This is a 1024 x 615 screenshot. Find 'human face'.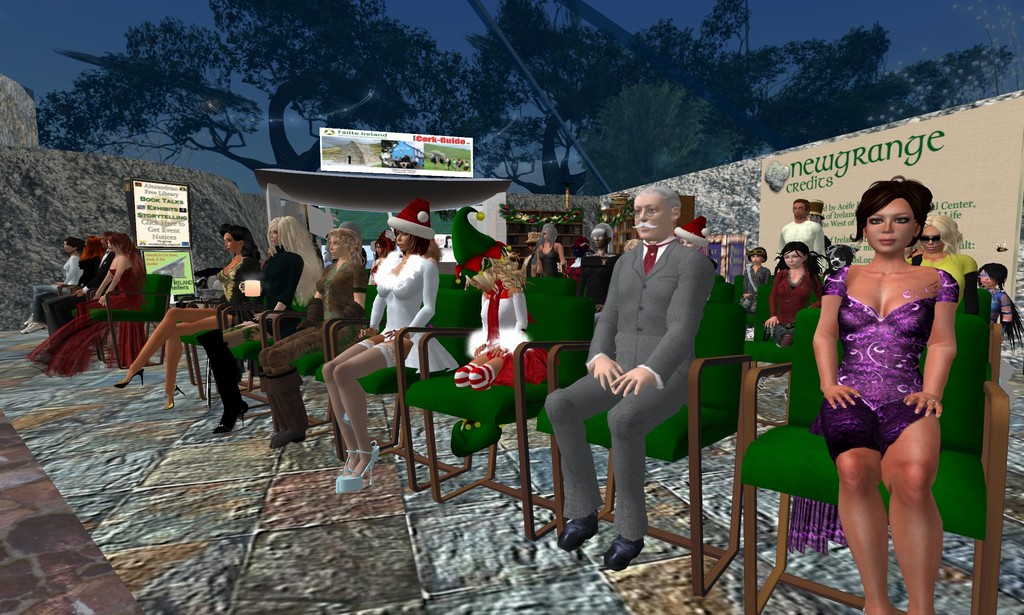
Bounding box: x1=921 y1=227 x2=942 y2=254.
